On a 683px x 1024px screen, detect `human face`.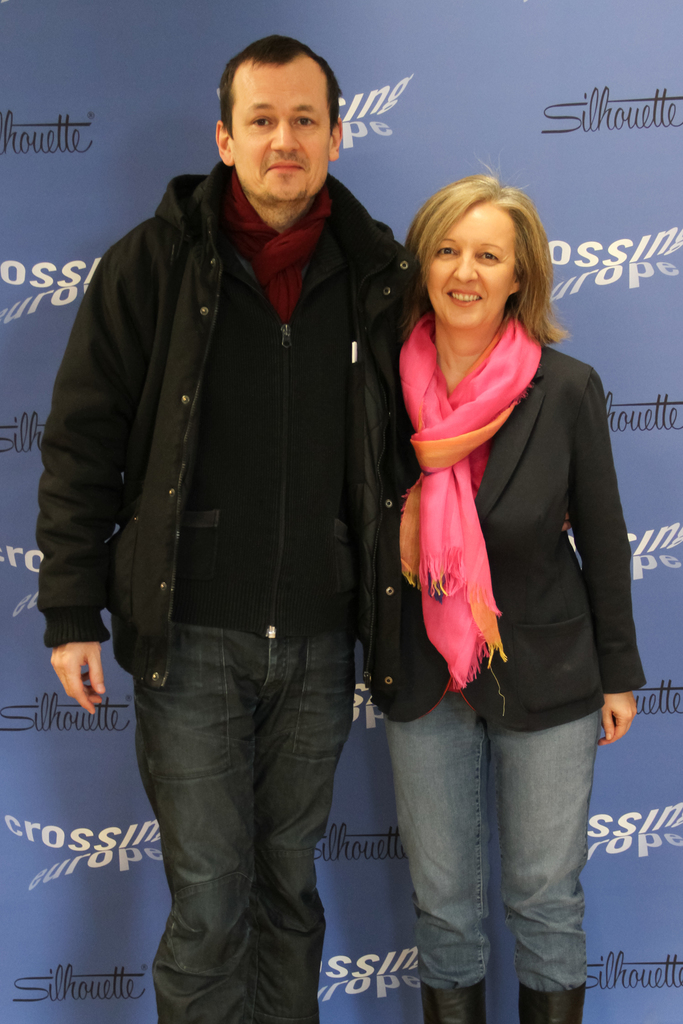
x1=234 y1=63 x2=330 y2=202.
